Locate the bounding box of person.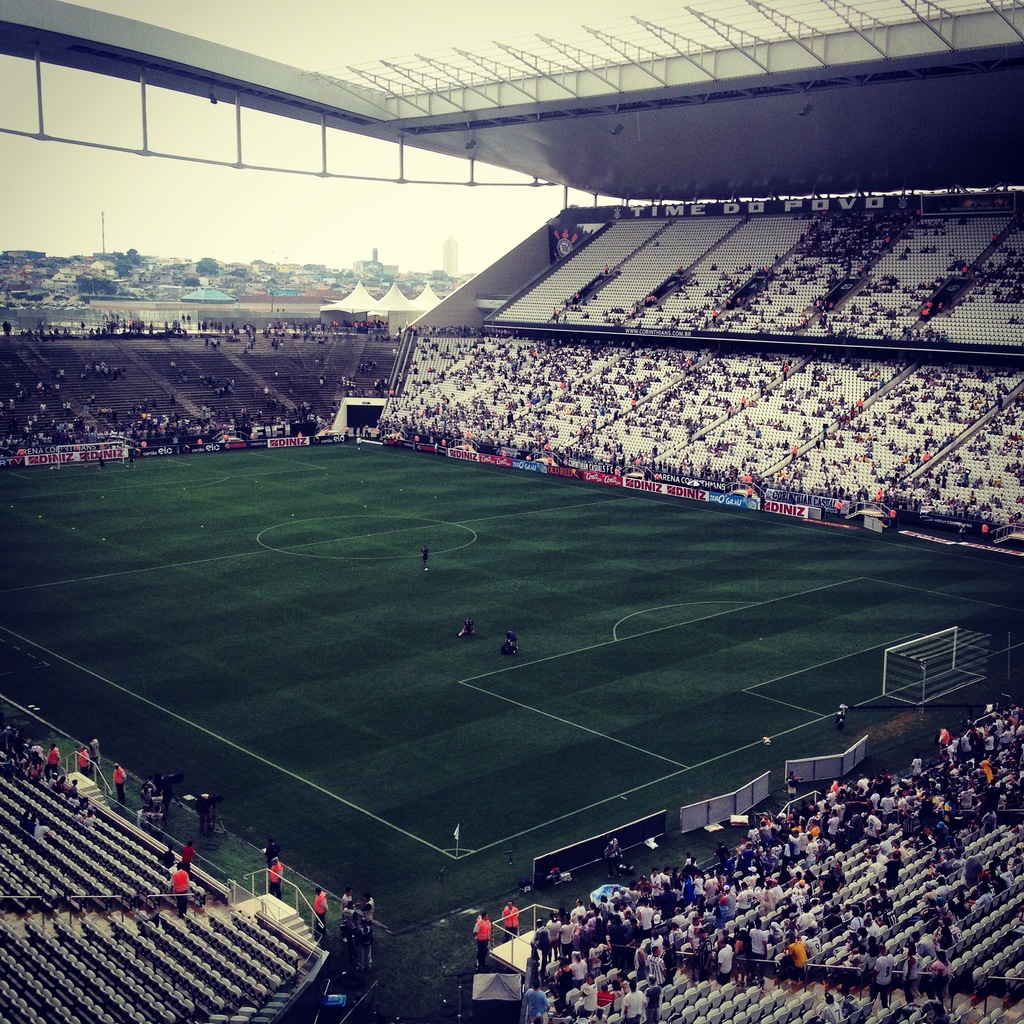
Bounding box: (left=474, top=913, right=498, bottom=966).
